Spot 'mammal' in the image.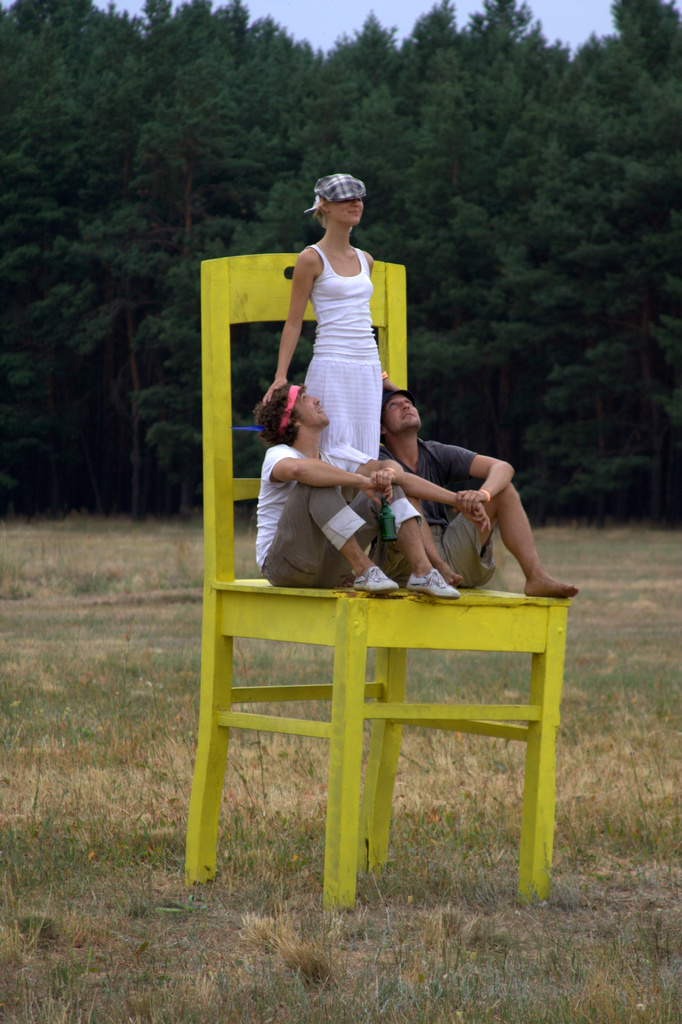
'mammal' found at <bbox>260, 173, 405, 499</bbox>.
